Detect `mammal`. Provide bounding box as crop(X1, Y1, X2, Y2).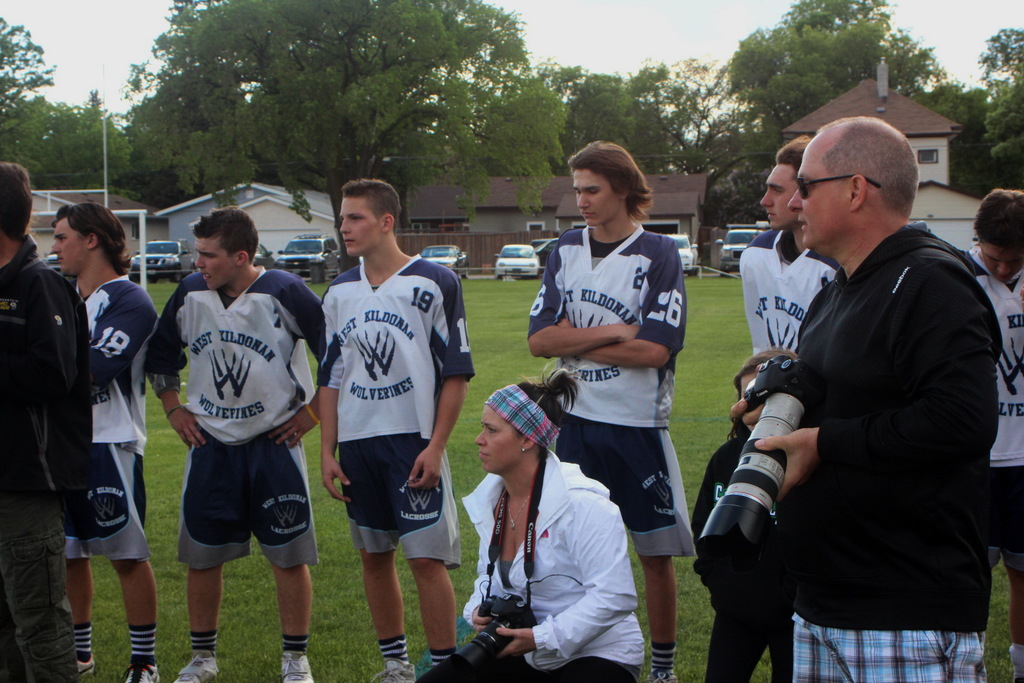
crop(735, 136, 837, 364).
